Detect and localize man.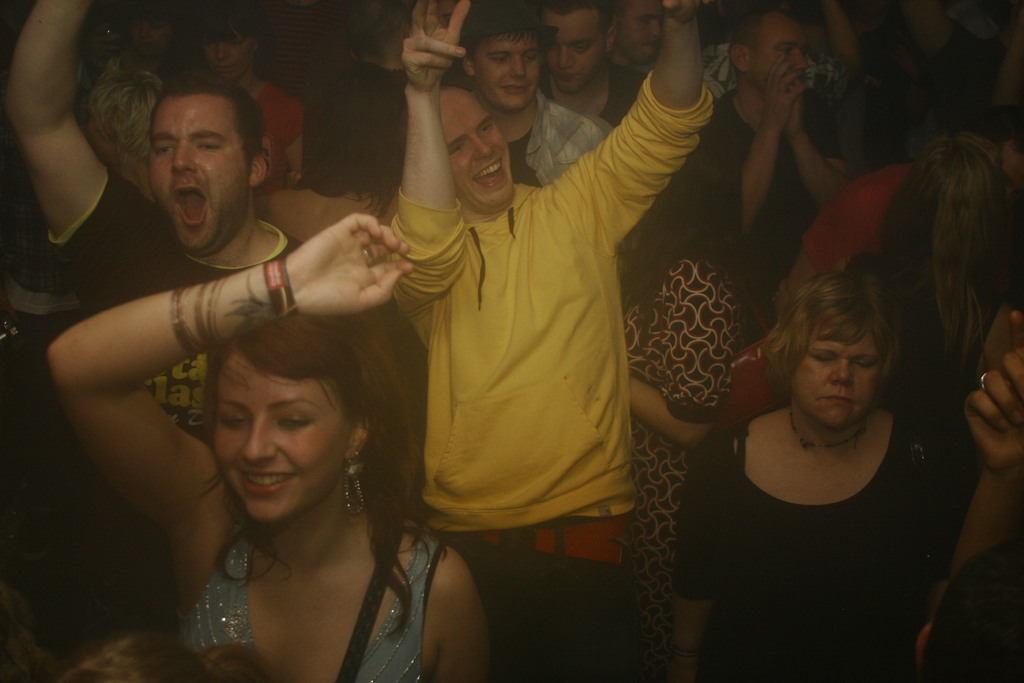
Localized at [x1=538, y1=0, x2=648, y2=124].
